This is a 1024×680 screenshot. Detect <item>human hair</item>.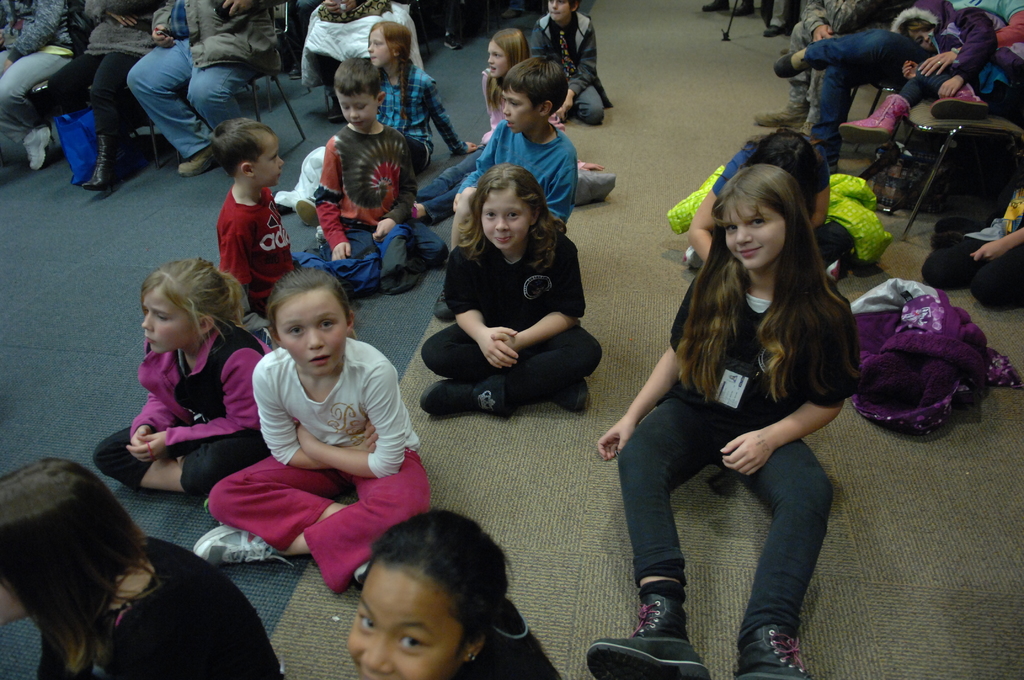
Rect(687, 138, 856, 414).
